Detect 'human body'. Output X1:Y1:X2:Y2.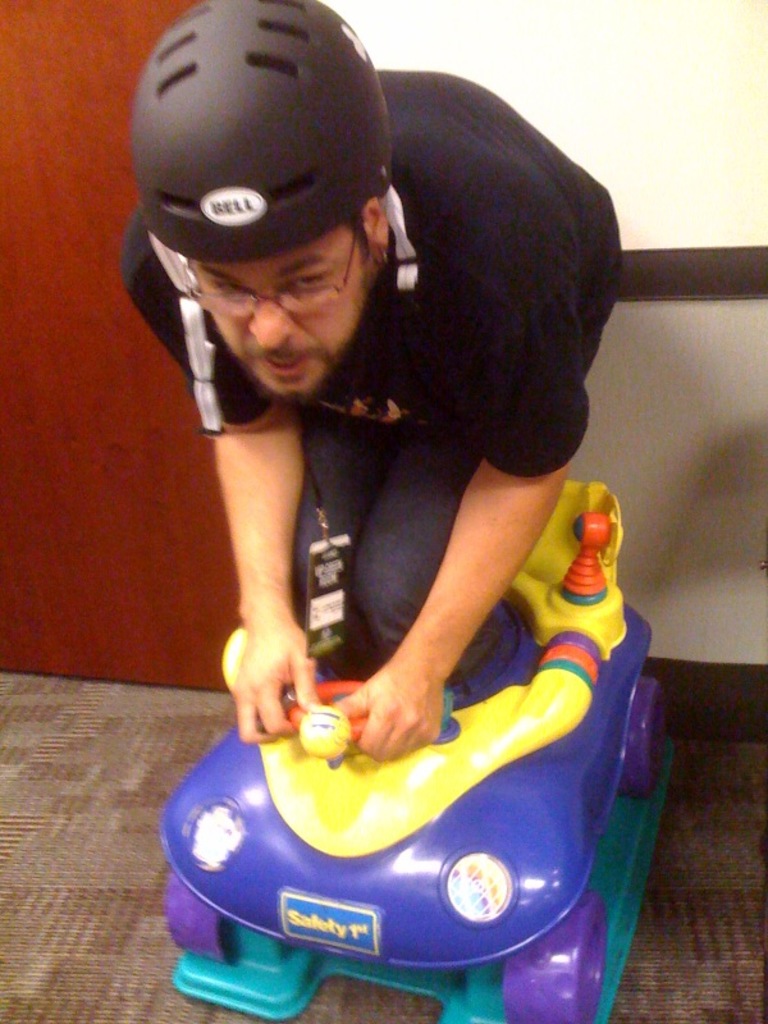
104:64:630:1014.
